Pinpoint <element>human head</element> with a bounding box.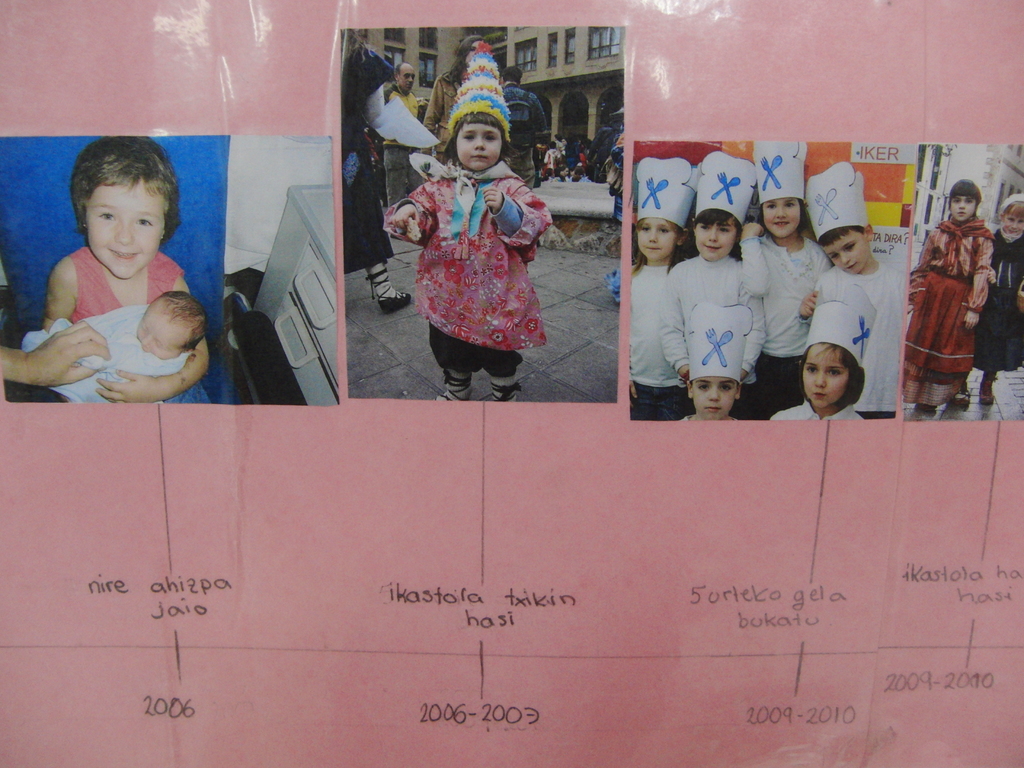
{"left": 133, "top": 290, "right": 207, "bottom": 363}.
